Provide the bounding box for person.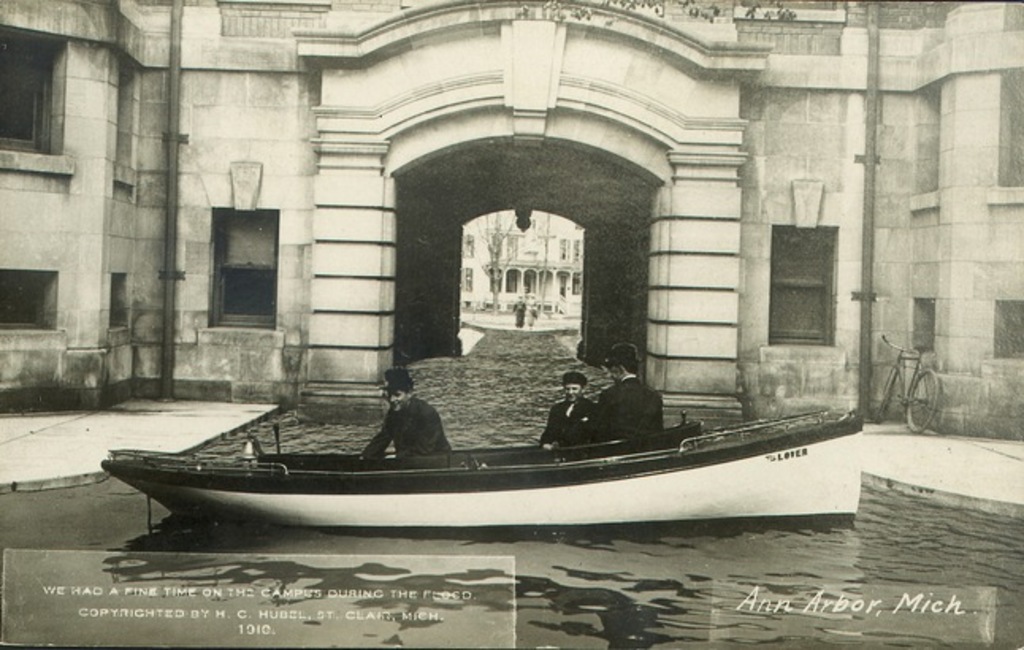
bbox=[358, 371, 449, 453].
